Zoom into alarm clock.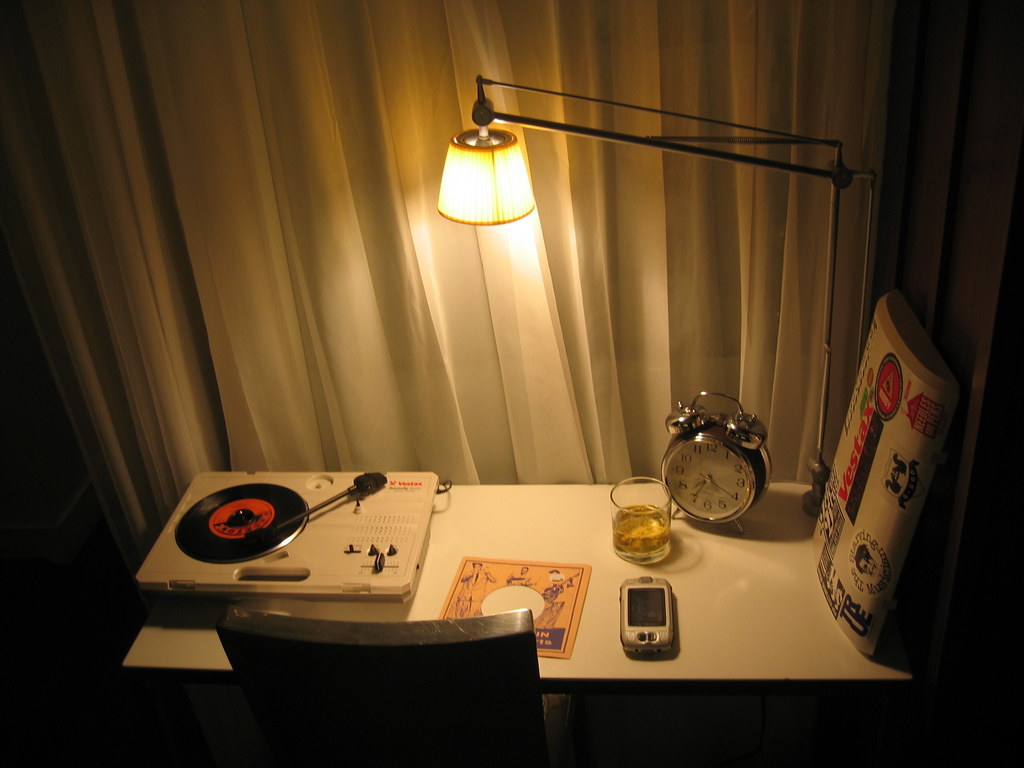
Zoom target: (left=659, top=394, right=783, bottom=536).
